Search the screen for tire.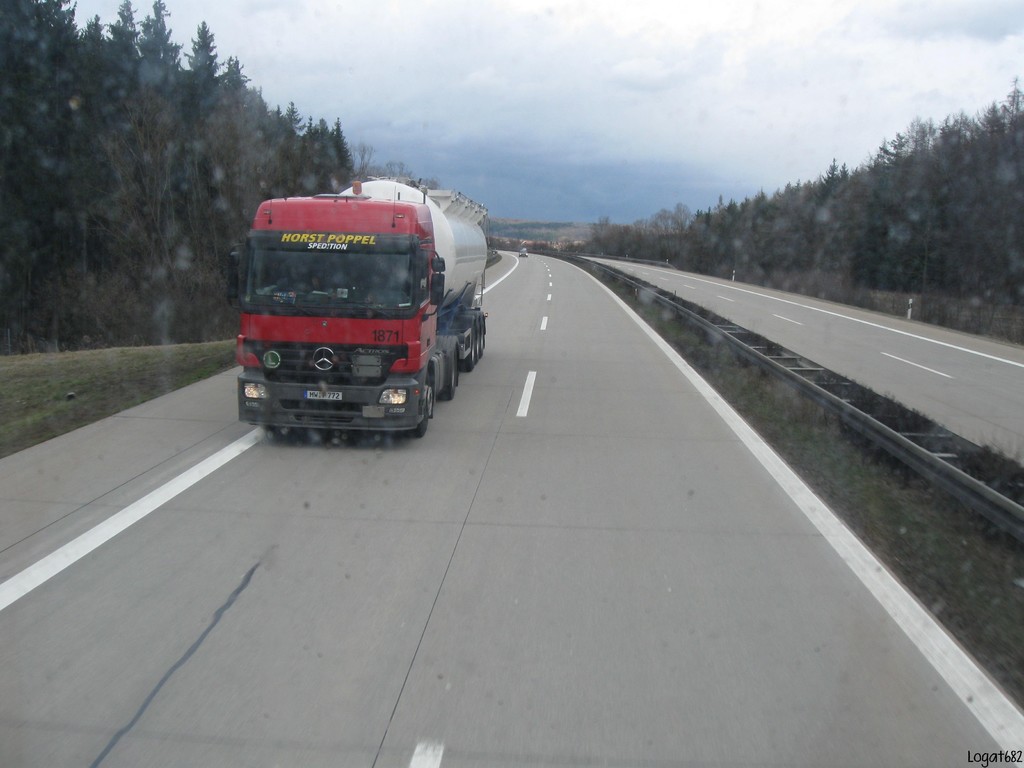
Found at rect(438, 331, 461, 403).
